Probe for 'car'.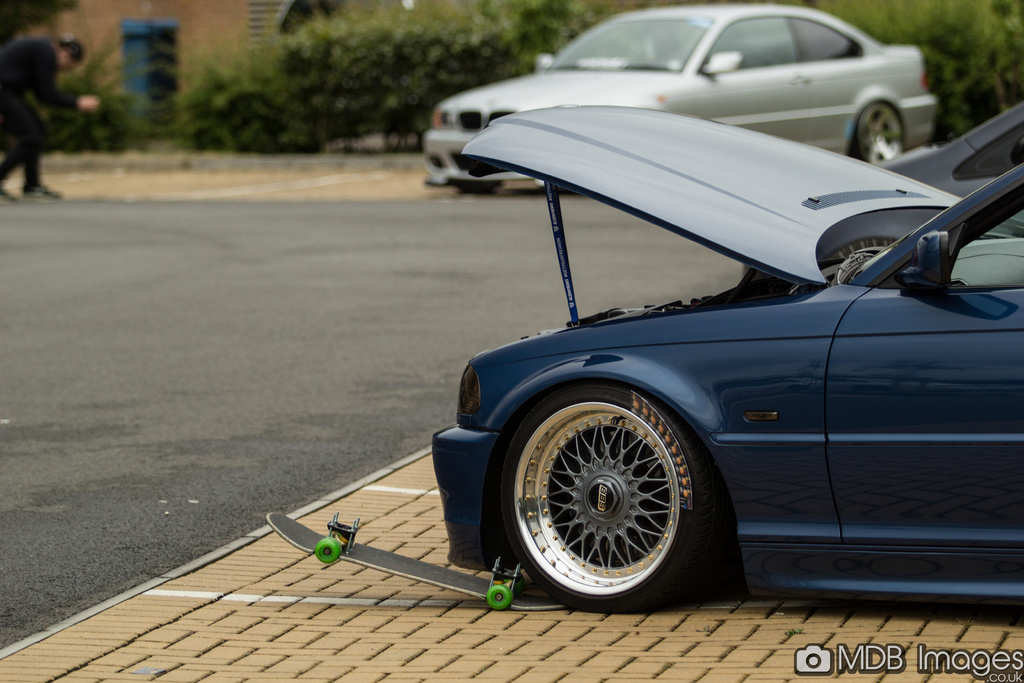
Probe result: {"left": 415, "top": 0, "right": 936, "bottom": 199}.
